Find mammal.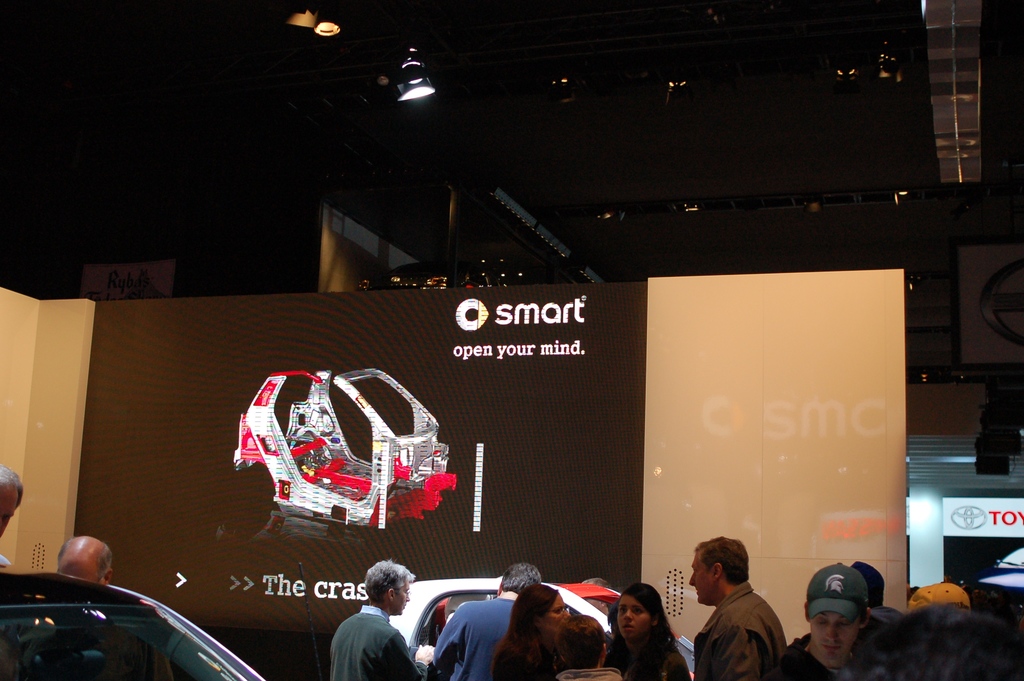
879, 604, 1023, 680.
